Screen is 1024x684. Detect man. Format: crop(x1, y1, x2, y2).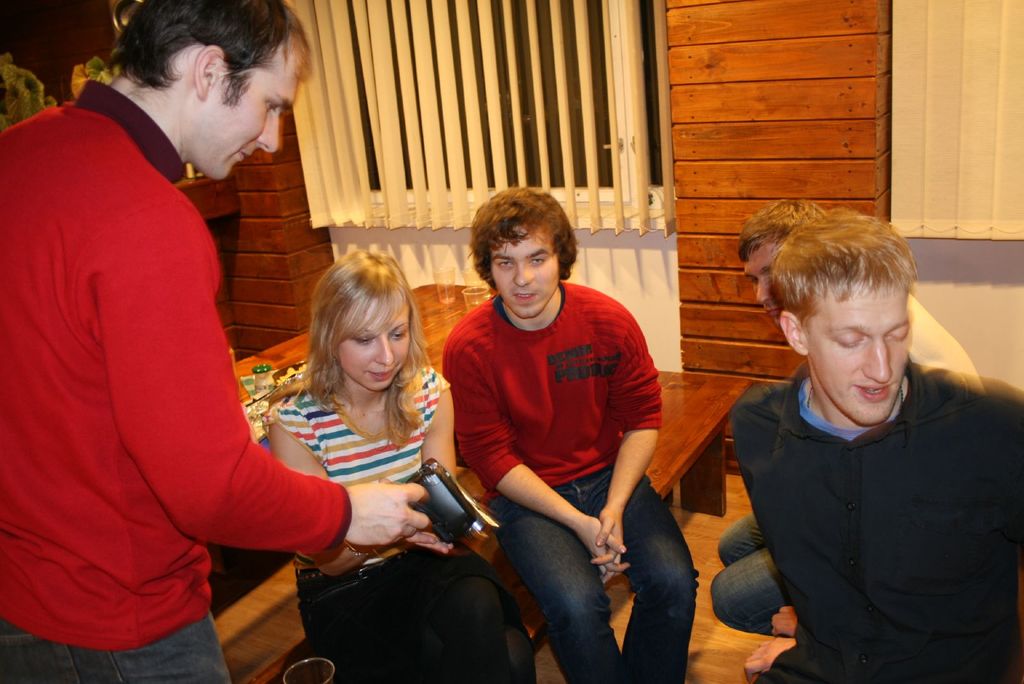
crop(445, 186, 702, 683).
